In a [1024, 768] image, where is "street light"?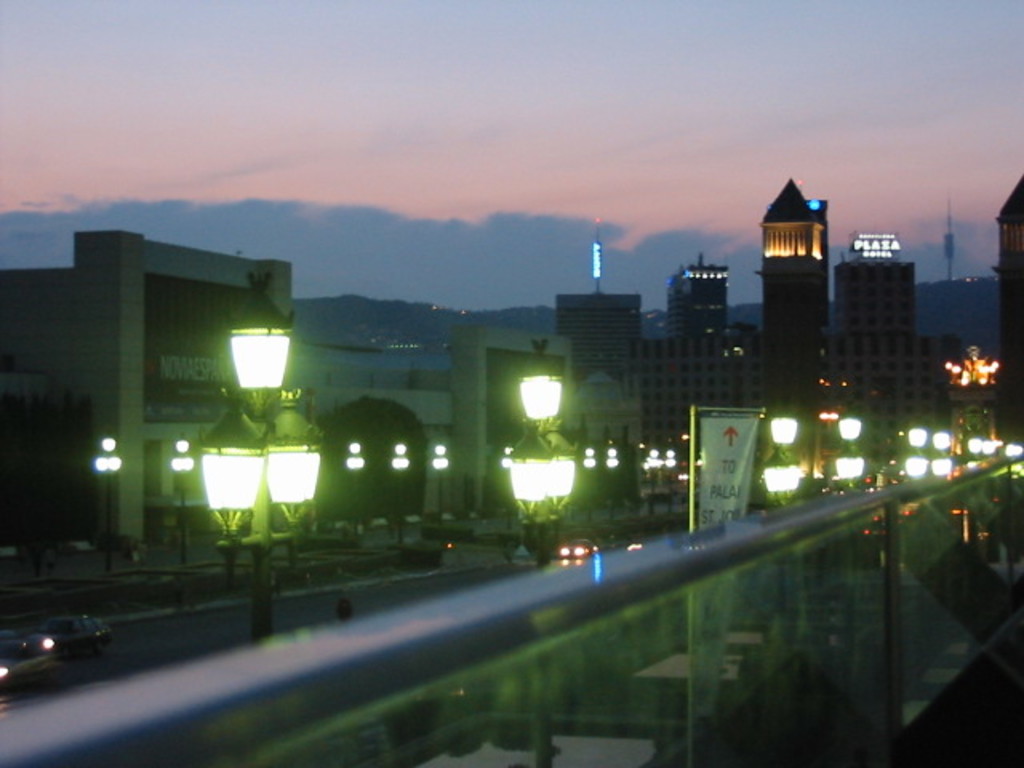
bbox(387, 437, 410, 546).
